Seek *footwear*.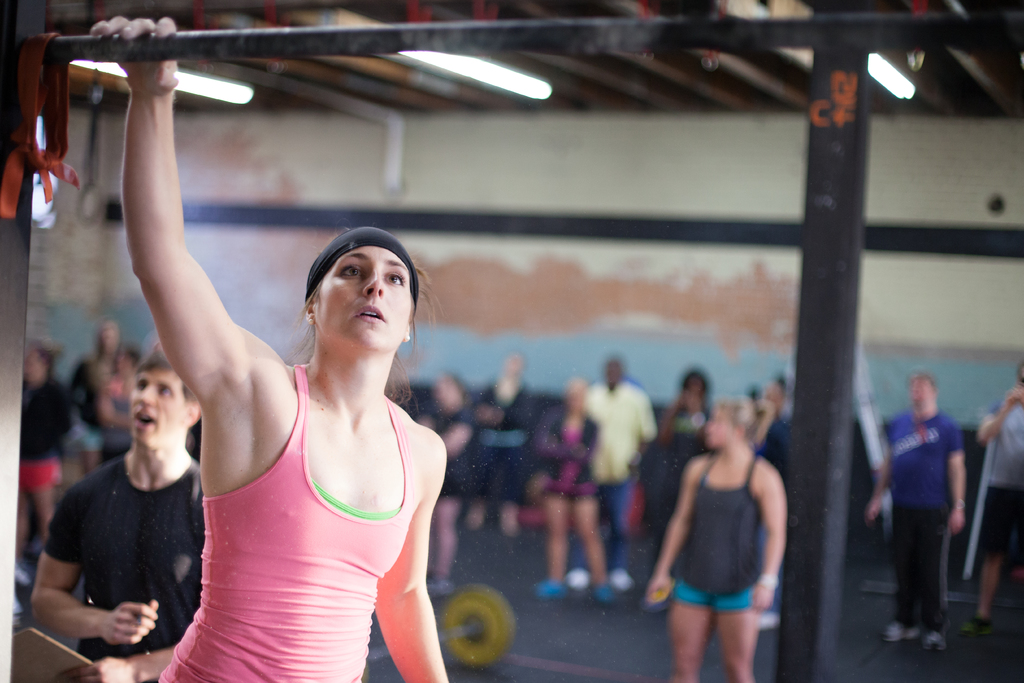
detection(427, 573, 457, 598).
